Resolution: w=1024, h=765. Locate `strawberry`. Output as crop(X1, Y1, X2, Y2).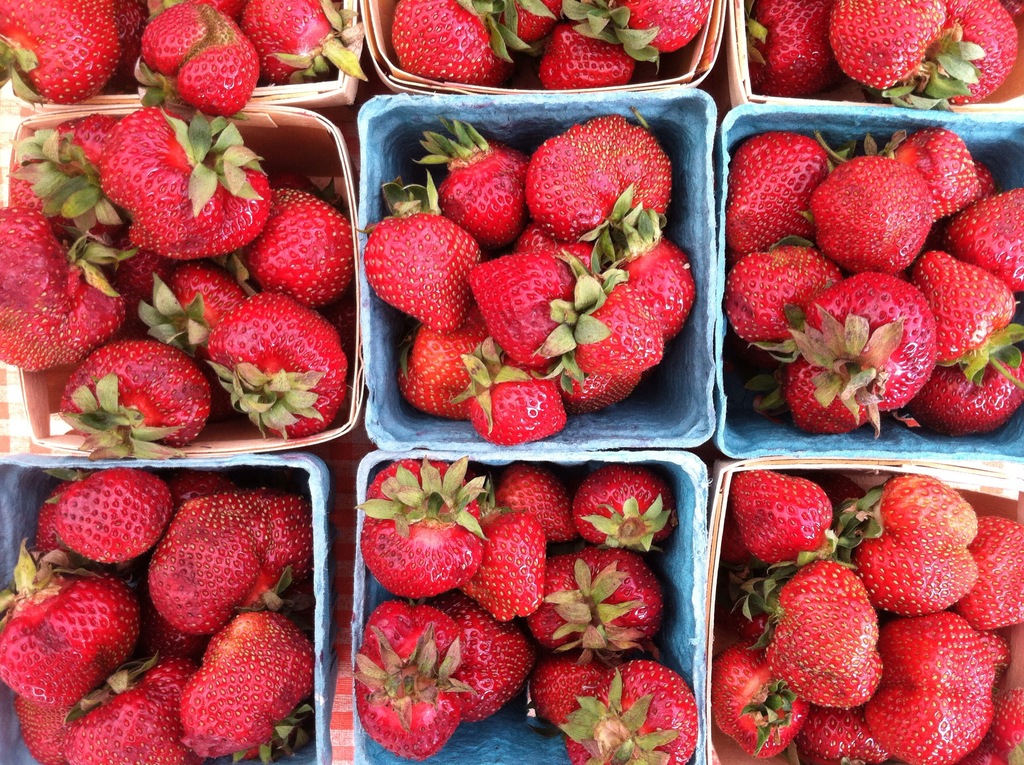
crop(86, 97, 273, 261).
